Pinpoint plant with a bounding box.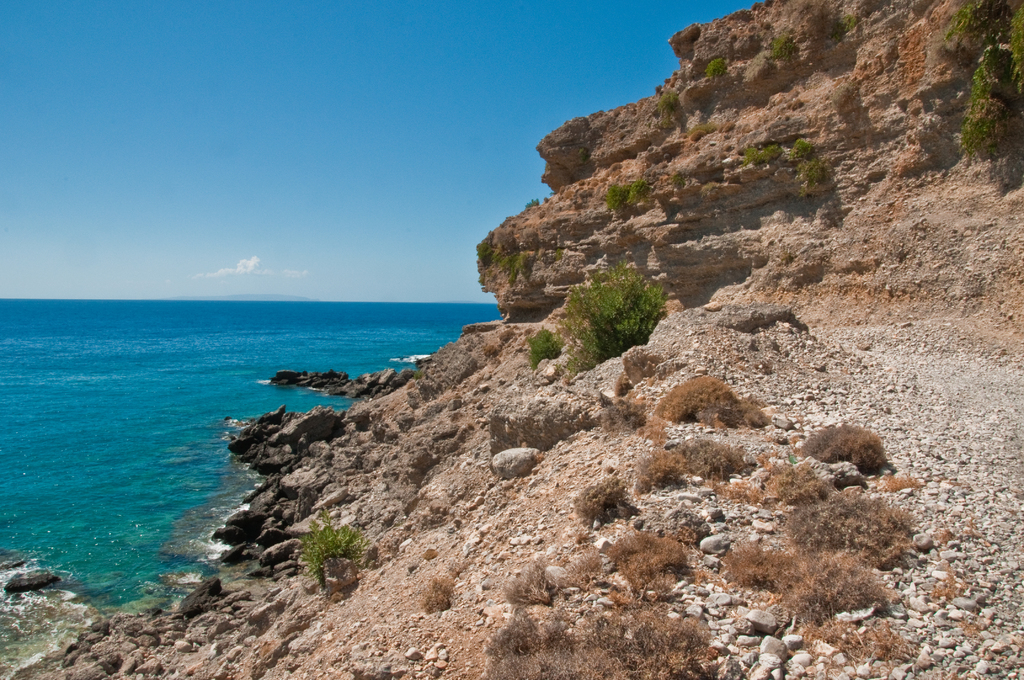
bbox=[931, 564, 960, 603].
